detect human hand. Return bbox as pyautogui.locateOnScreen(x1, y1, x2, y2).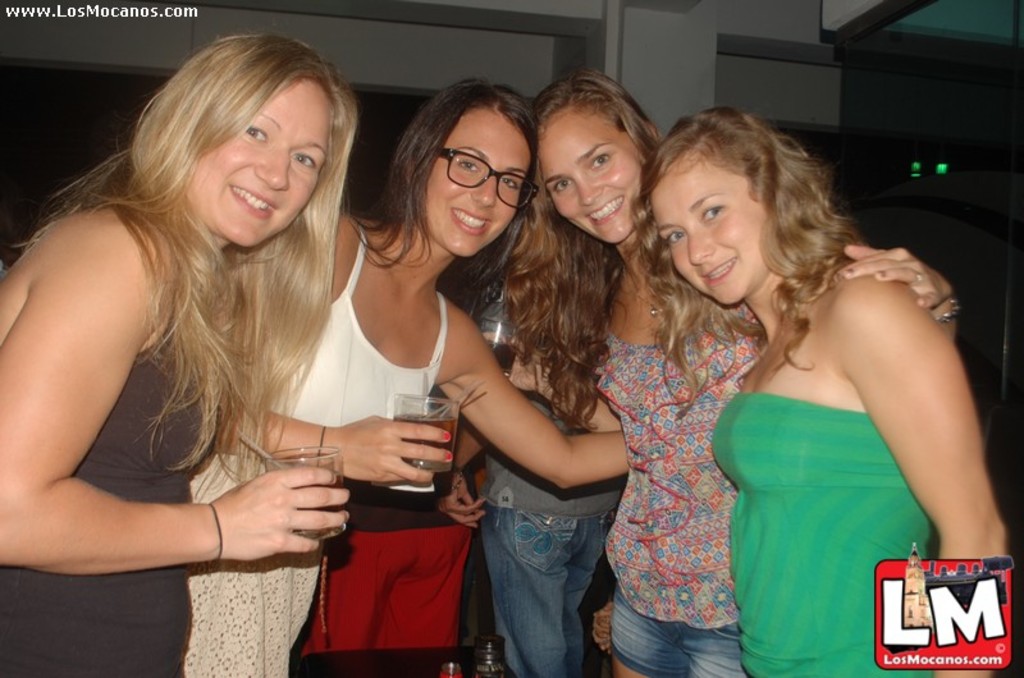
pyautogui.locateOnScreen(483, 326, 544, 390).
